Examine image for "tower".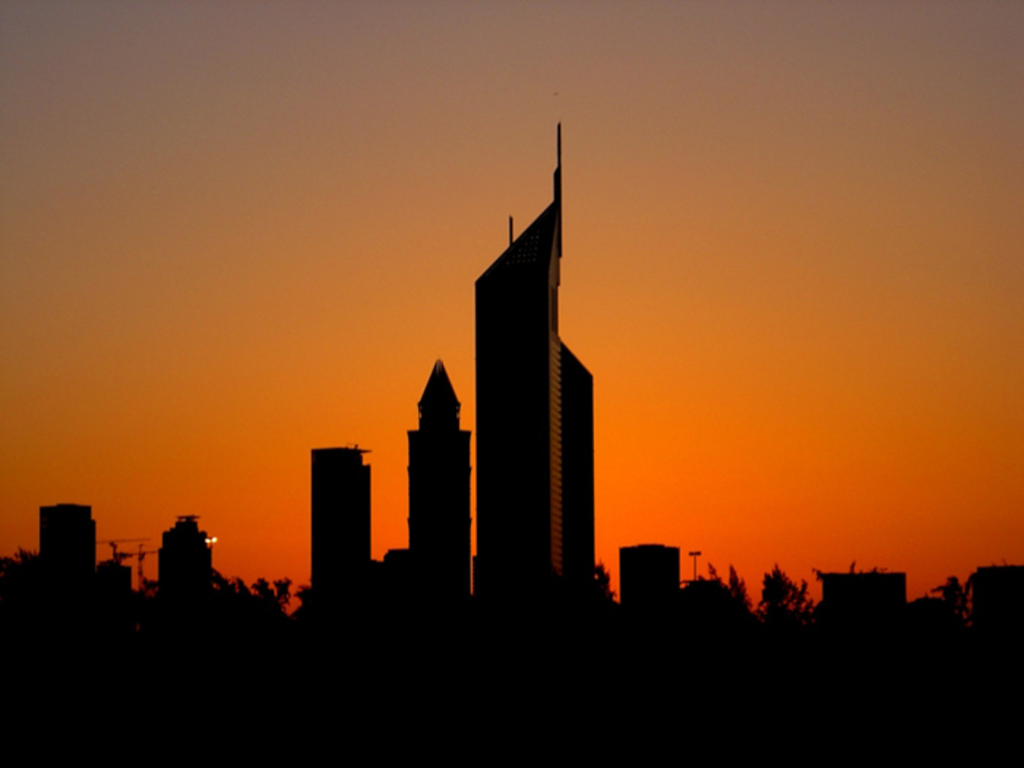
Examination result: bbox=(39, 503, 94, 562).
